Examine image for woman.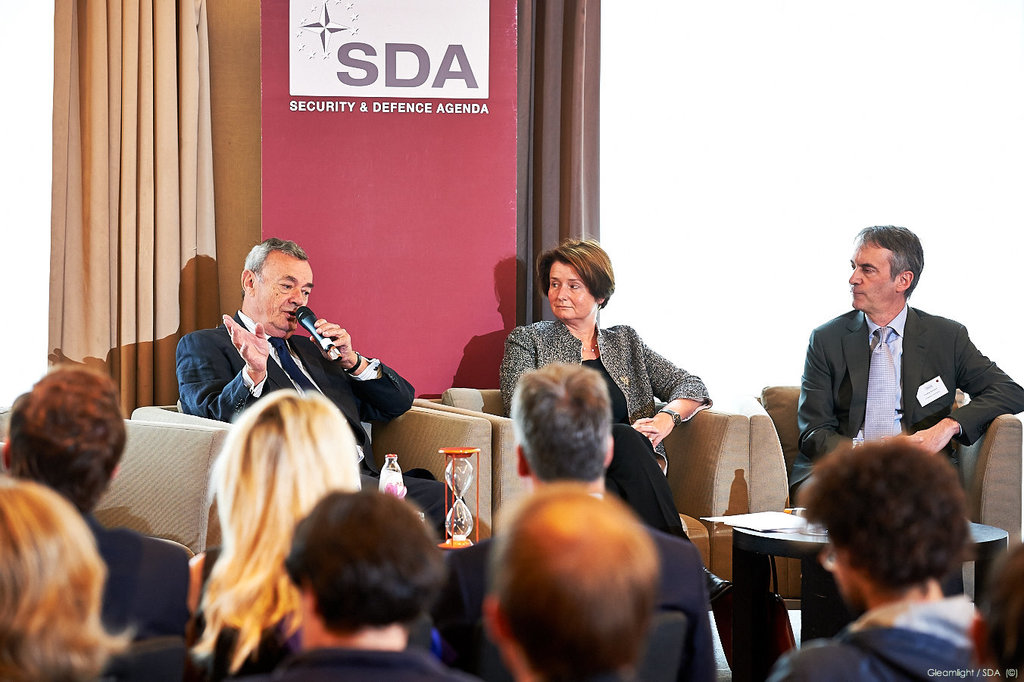
Examination result: bbox=(170, 389, 373, 646).
